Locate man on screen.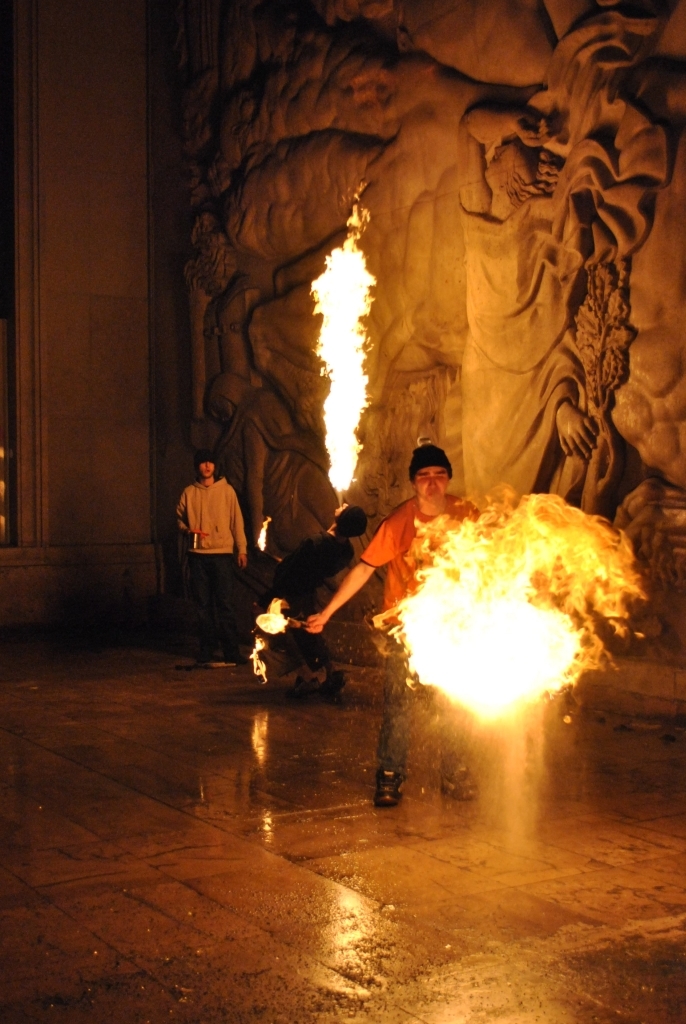
On screen at region(182, 450, 248, 673).
